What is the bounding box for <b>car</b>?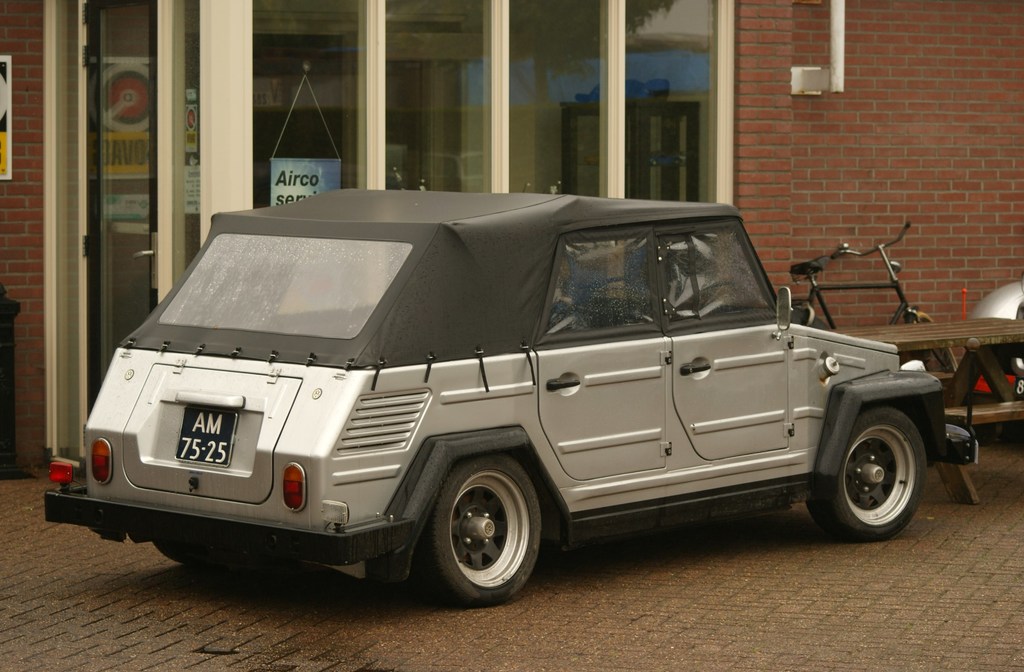
BBox(968, 281, 1023, 407).
